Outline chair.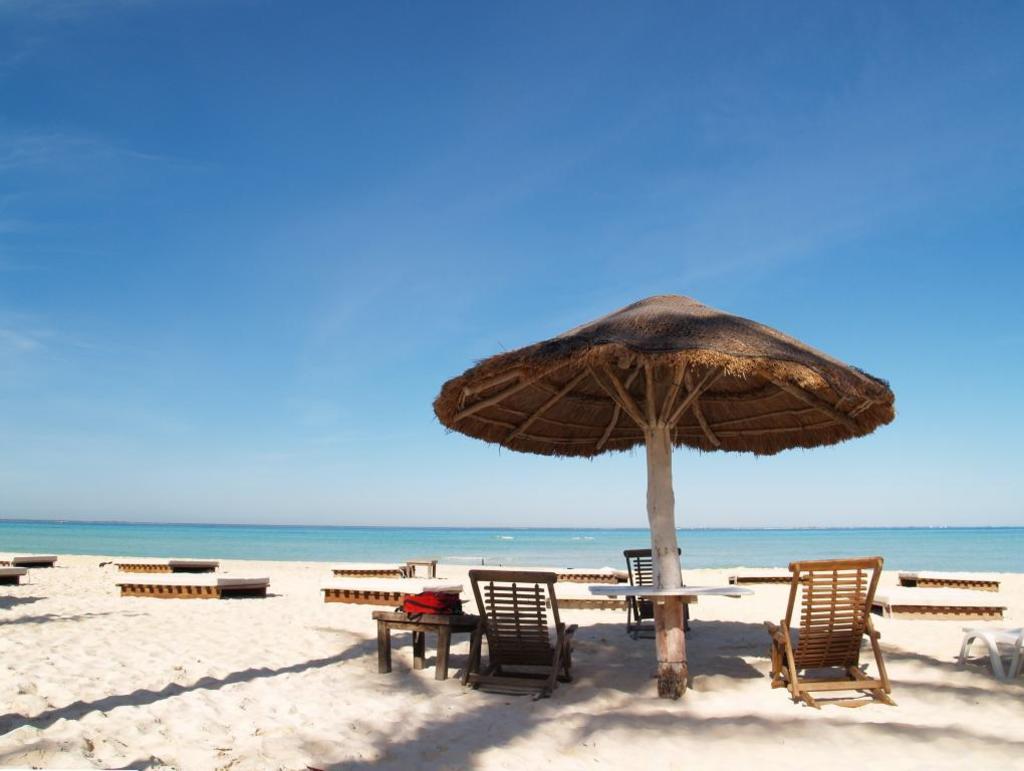
Outline: box=[457, 566, 582, 696].
